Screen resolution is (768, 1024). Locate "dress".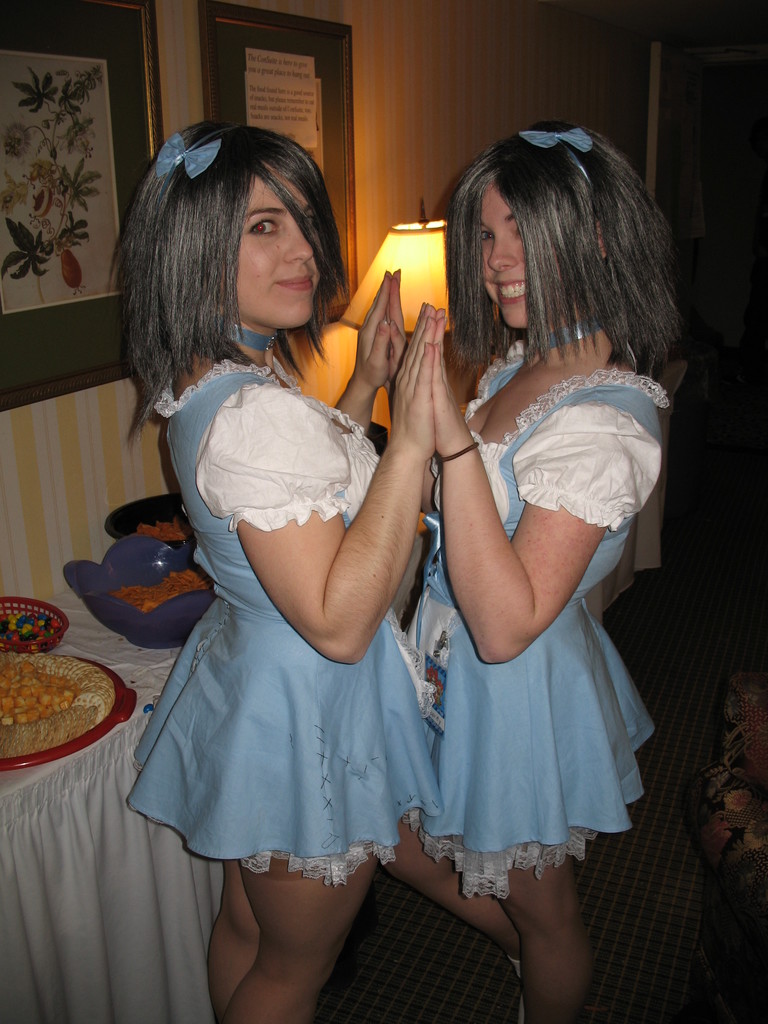
(403,340,672,900).
